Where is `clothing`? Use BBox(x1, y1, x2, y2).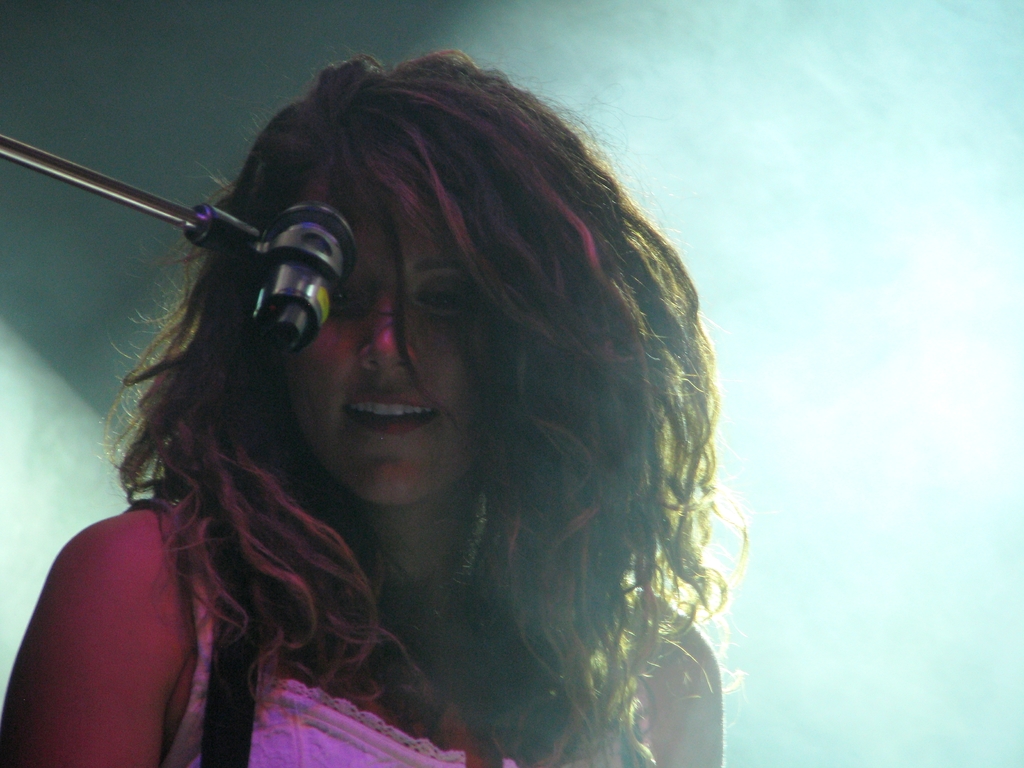
BBox(148, 492, 646, 767).
